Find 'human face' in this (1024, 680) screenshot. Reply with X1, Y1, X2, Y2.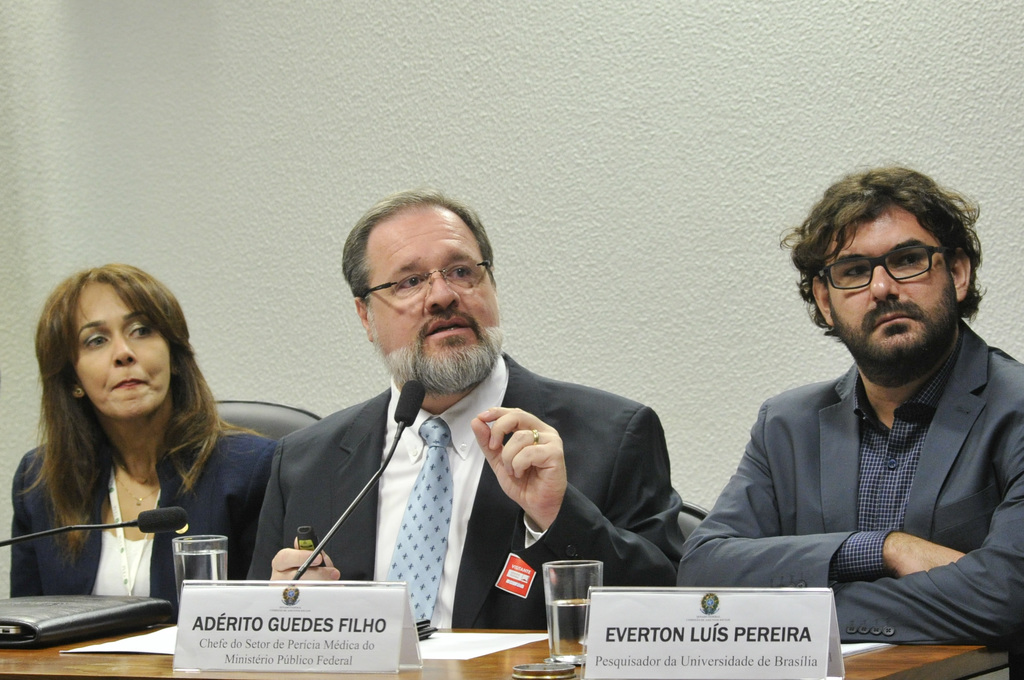
366, 211, 487, 383.
